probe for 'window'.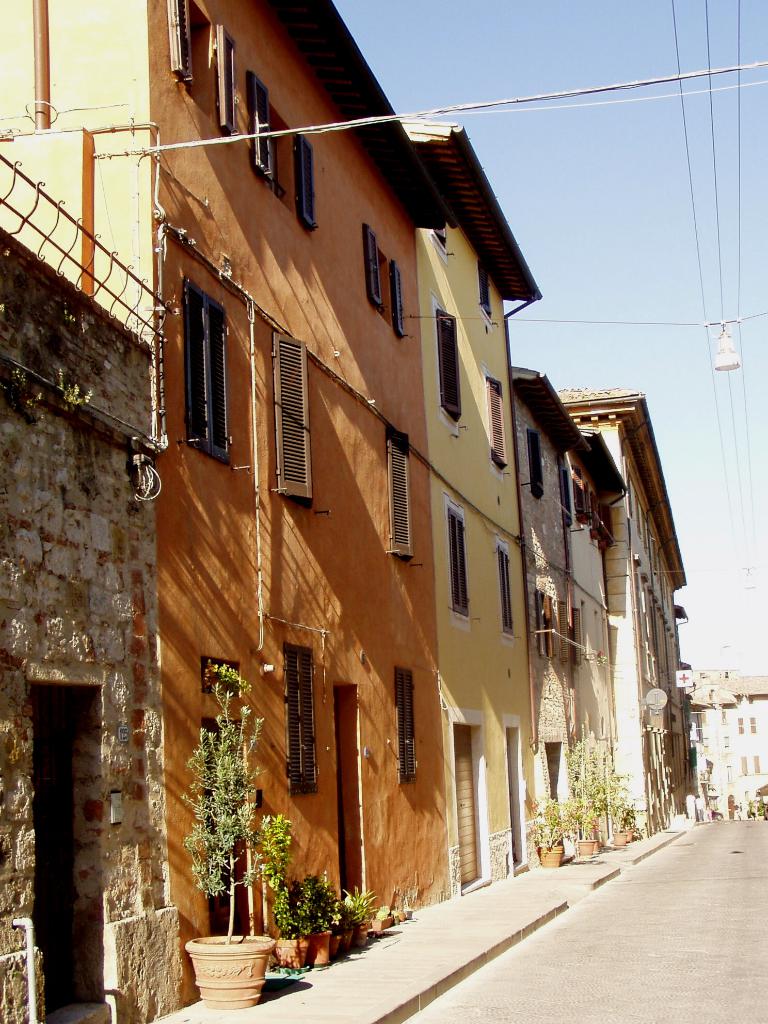
Probe result: locate(483, 365, 506, 479).
